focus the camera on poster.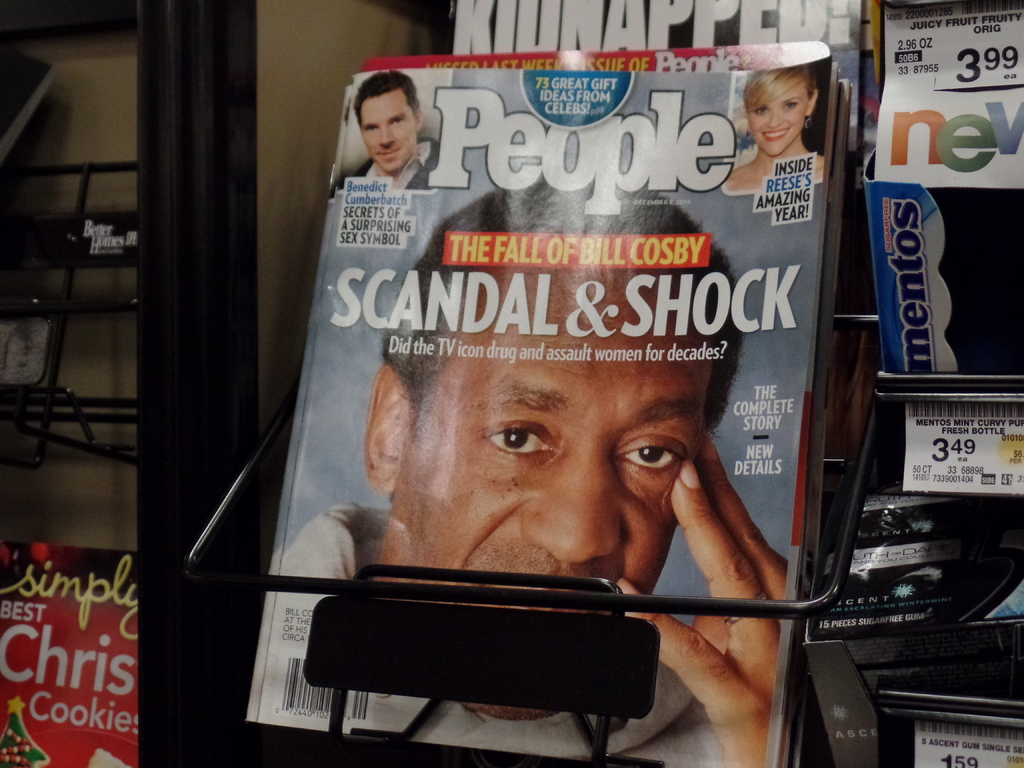
Focus region: <box>6,540,145,767</box>.
